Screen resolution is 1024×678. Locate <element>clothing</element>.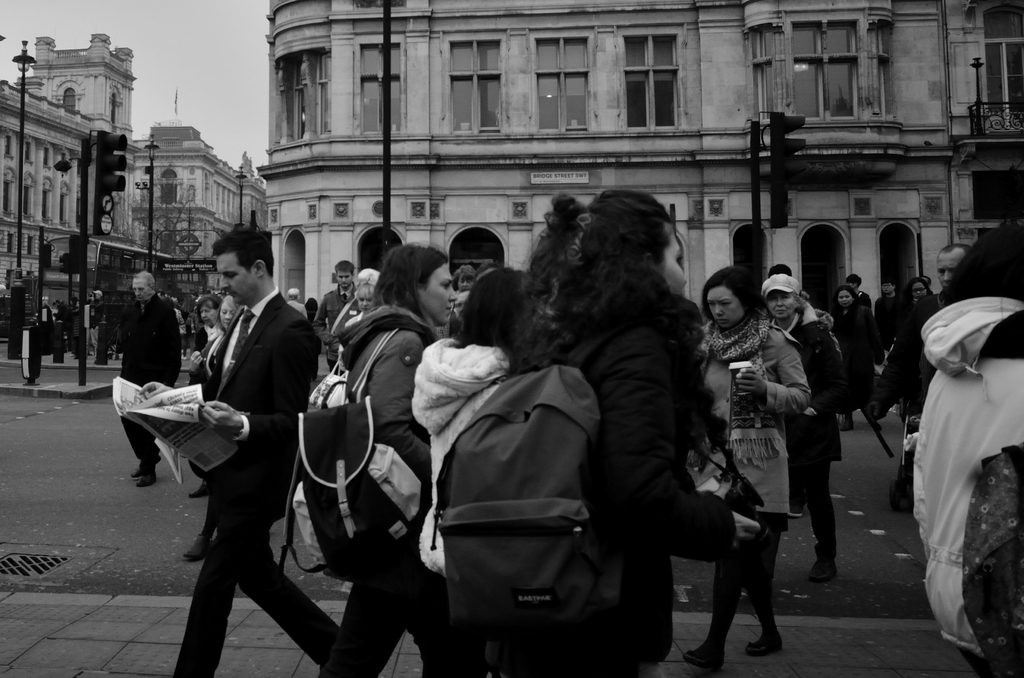
[747,297,842,577].
